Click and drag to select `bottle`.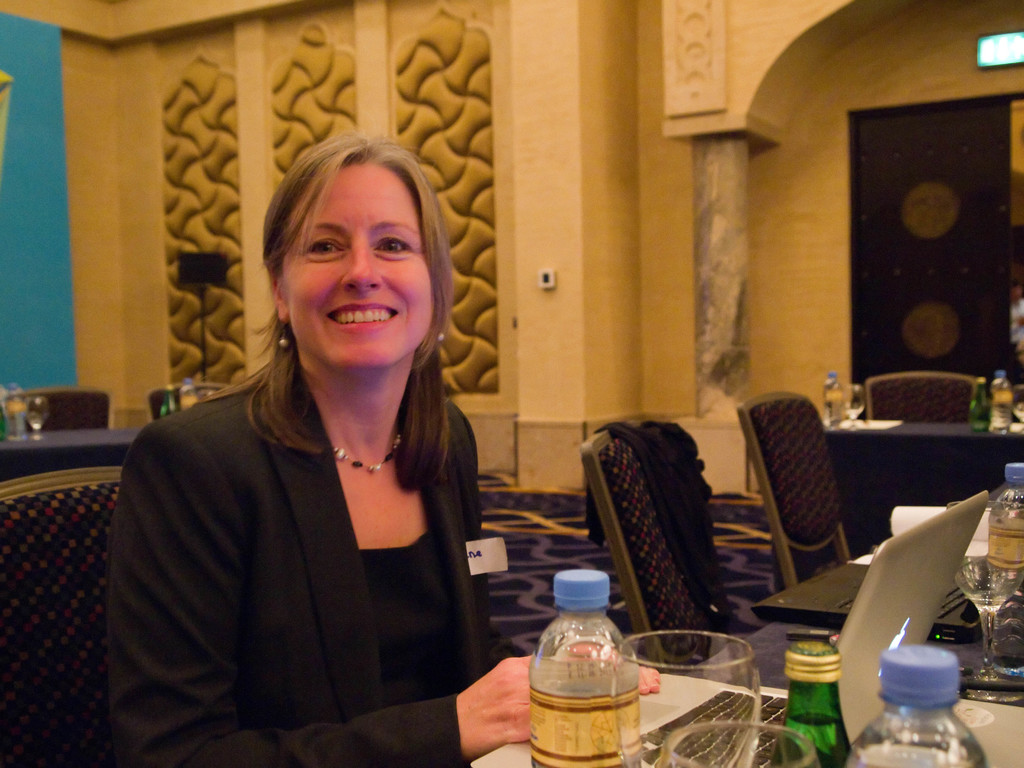
Selection: select_region(986, 373, 1016, 434).
